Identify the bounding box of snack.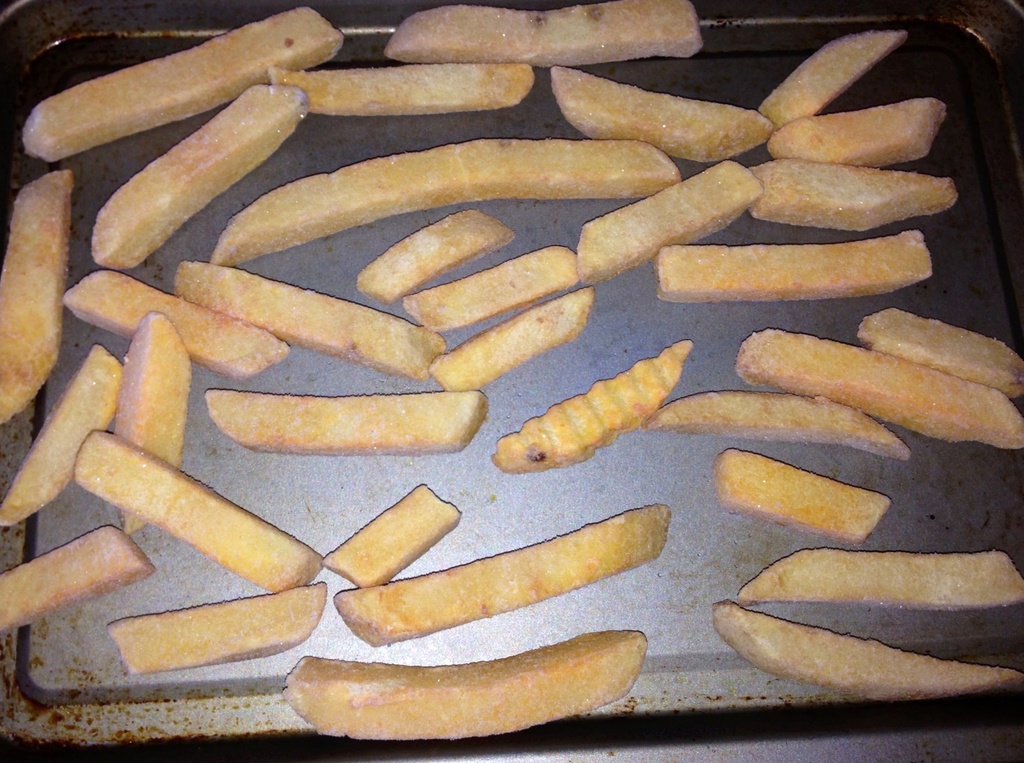
bbox=[121, 302, 198, 533].
